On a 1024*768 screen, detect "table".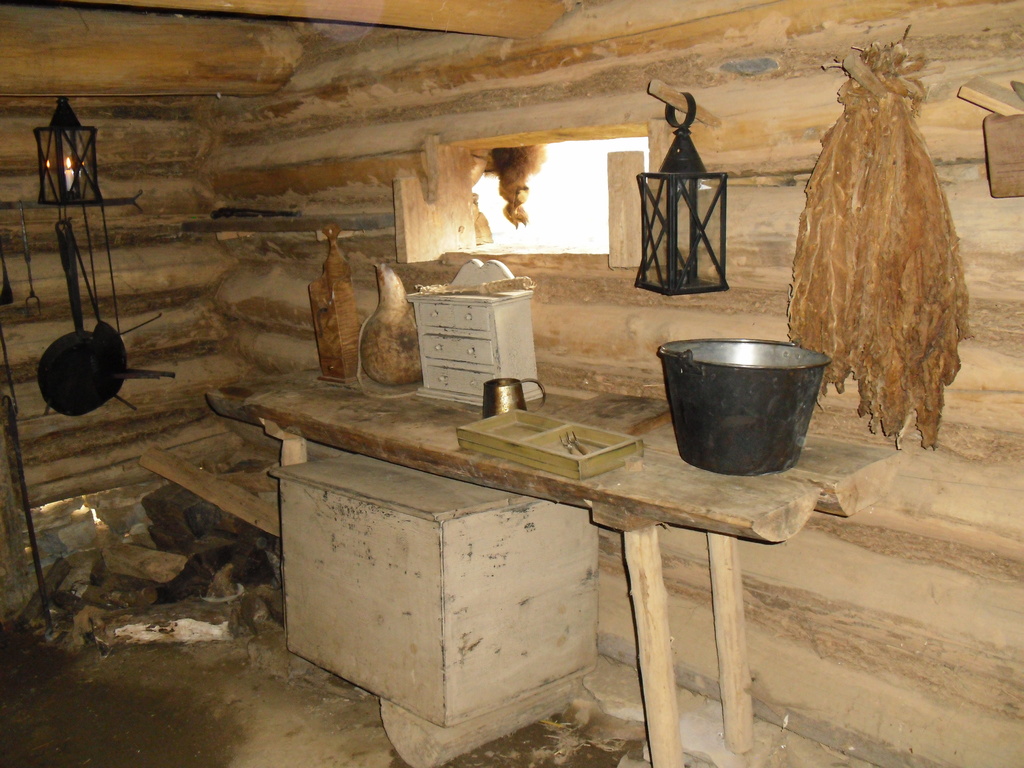
rect(212, 357, 900, 762).
